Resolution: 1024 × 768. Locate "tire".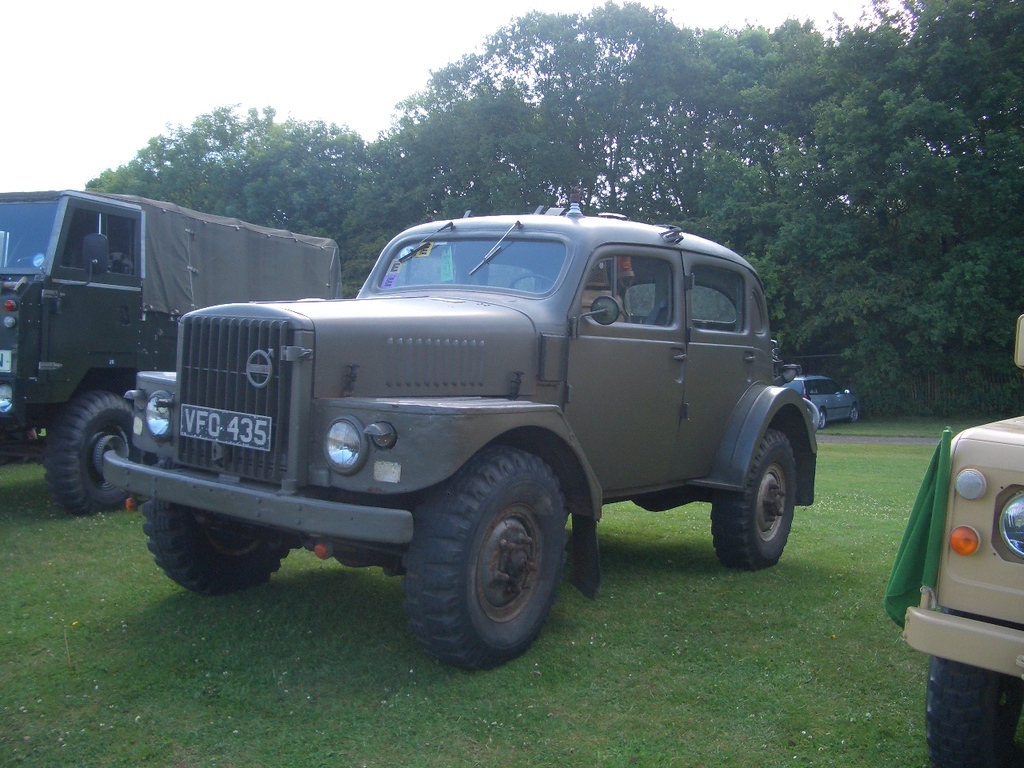
detection(142, 498, 296, 596).
